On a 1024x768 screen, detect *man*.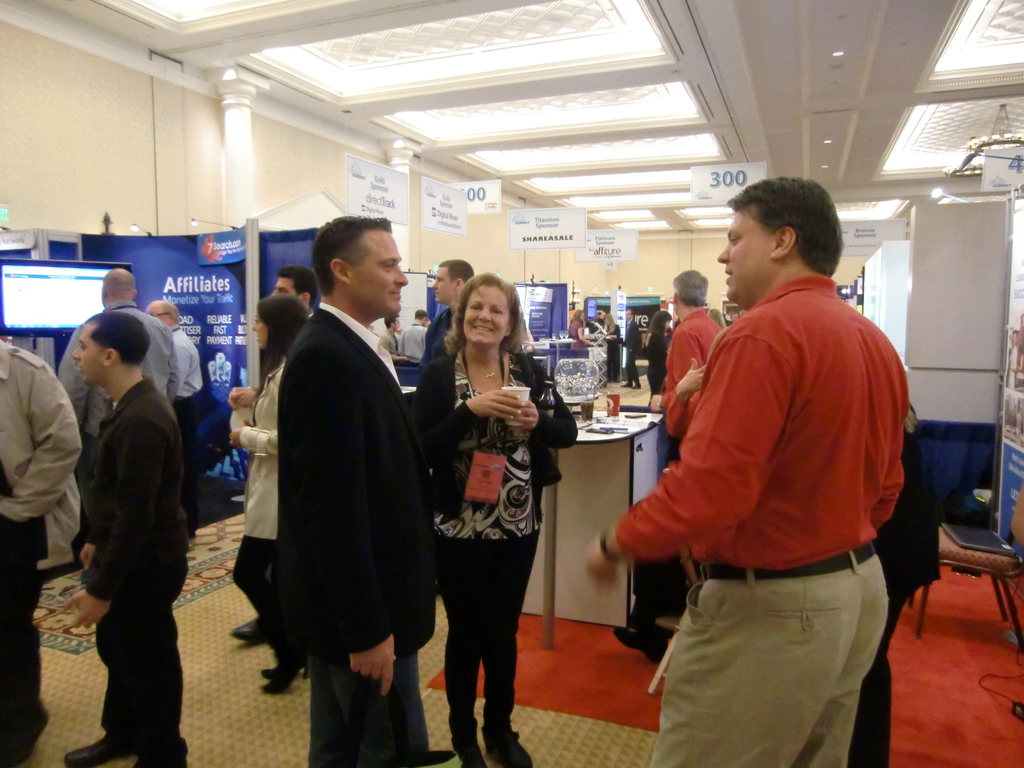
(x1=0, y1=336, x2=86, y2=767).
